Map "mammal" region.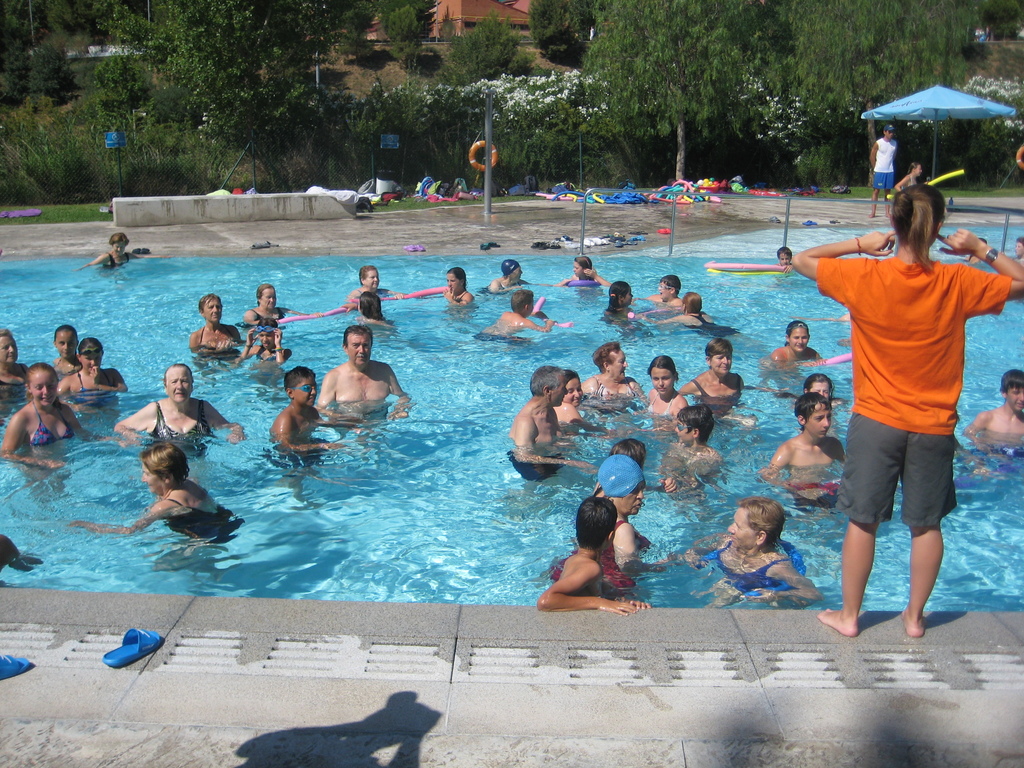
Mapped to pyautogui.locateOnScreen(779, 246, 790, 267).
